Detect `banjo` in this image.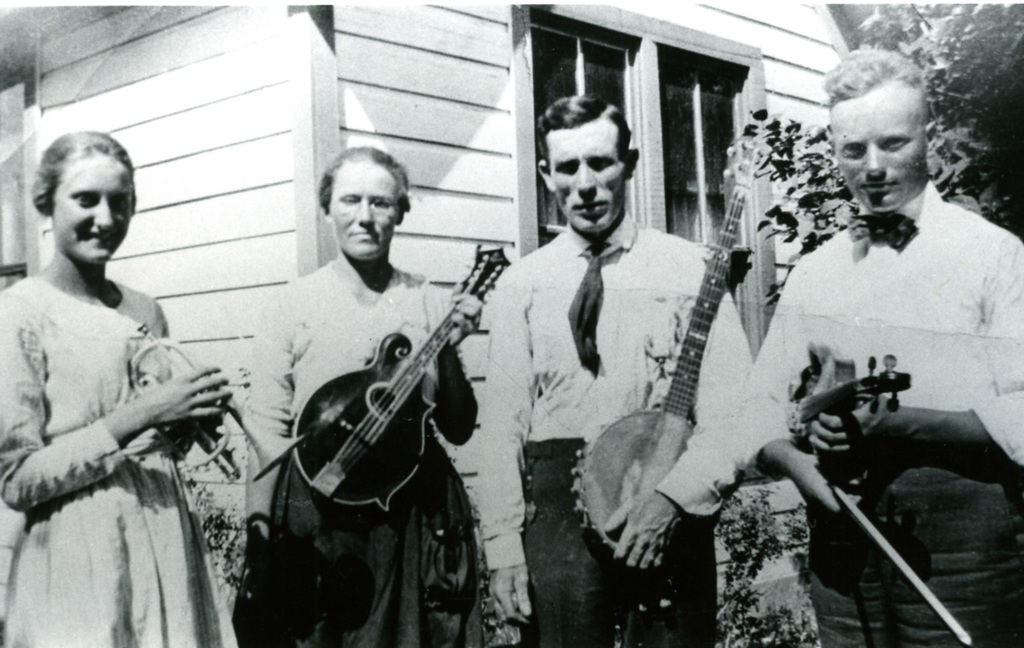
Detection: <box>584,134,793,577</box>.
